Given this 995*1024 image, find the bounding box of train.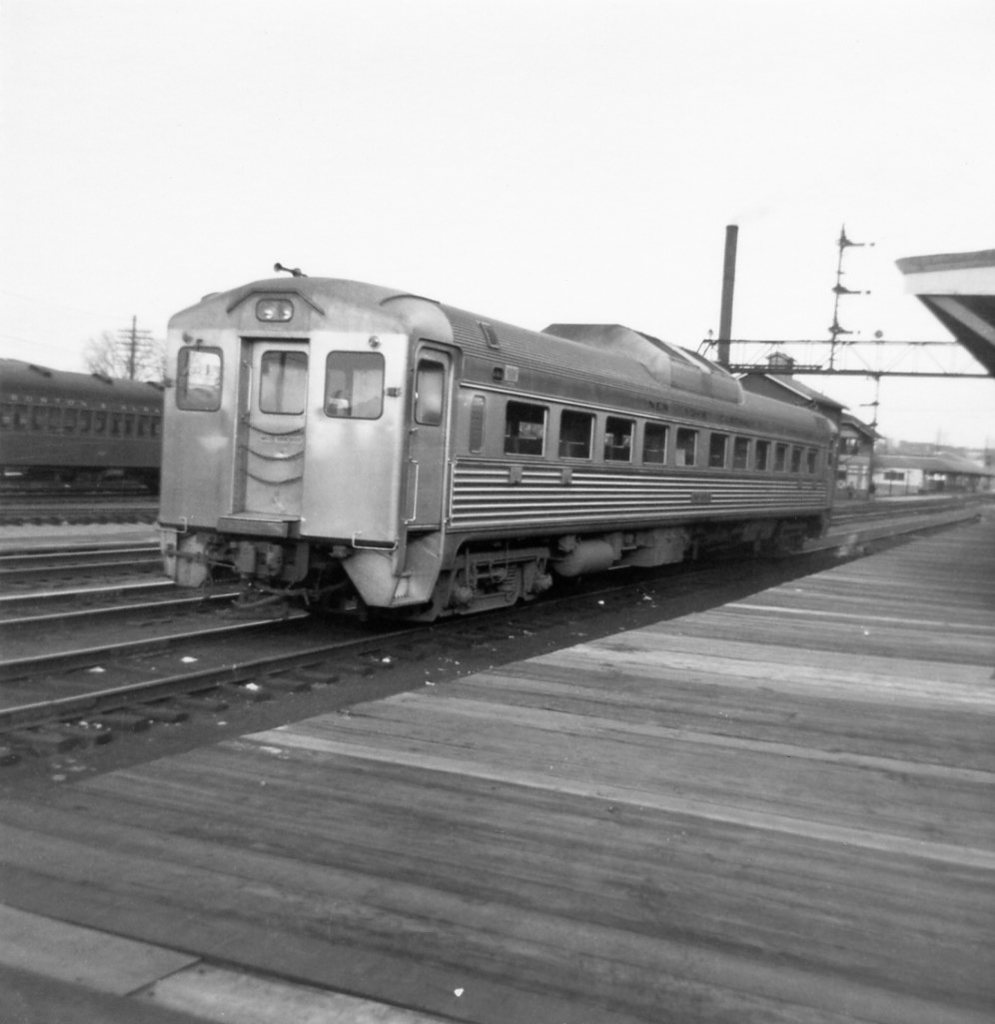
(left=0, top=361, right=161, bottom=487).
